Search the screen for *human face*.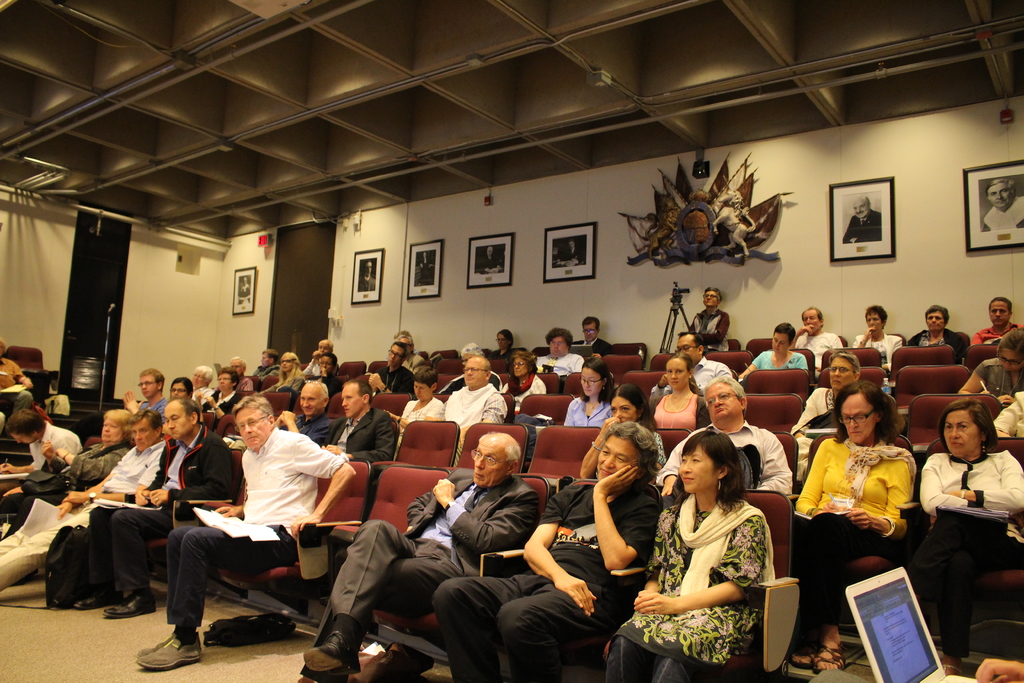
Found at Rect(497, 335, 506, 345).
